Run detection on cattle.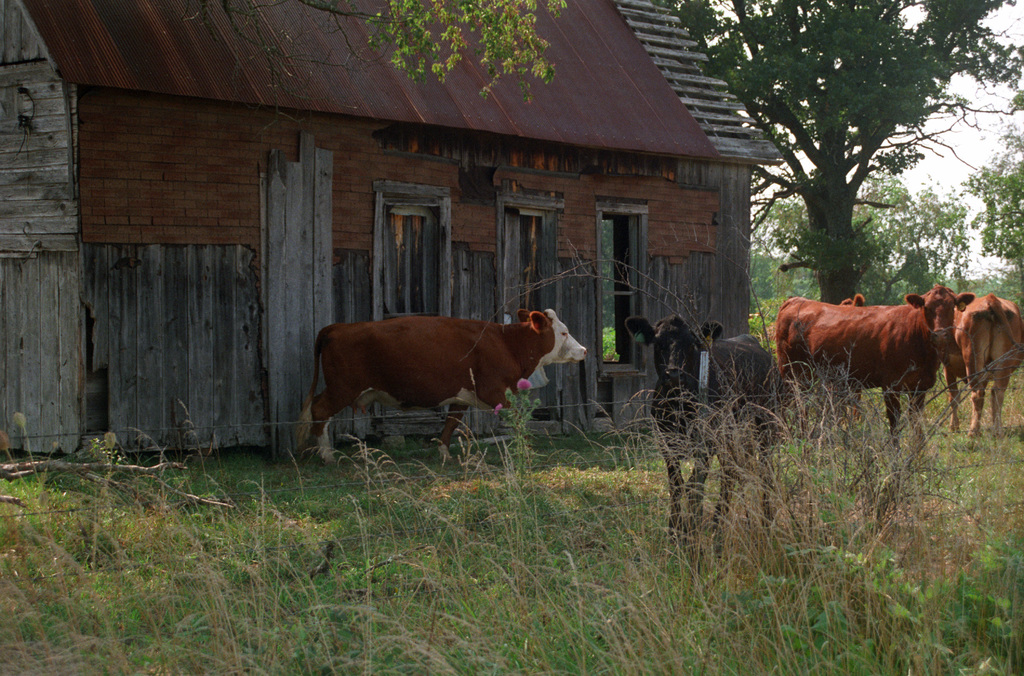
Result: select_region(952, 290, 1023, 458).
